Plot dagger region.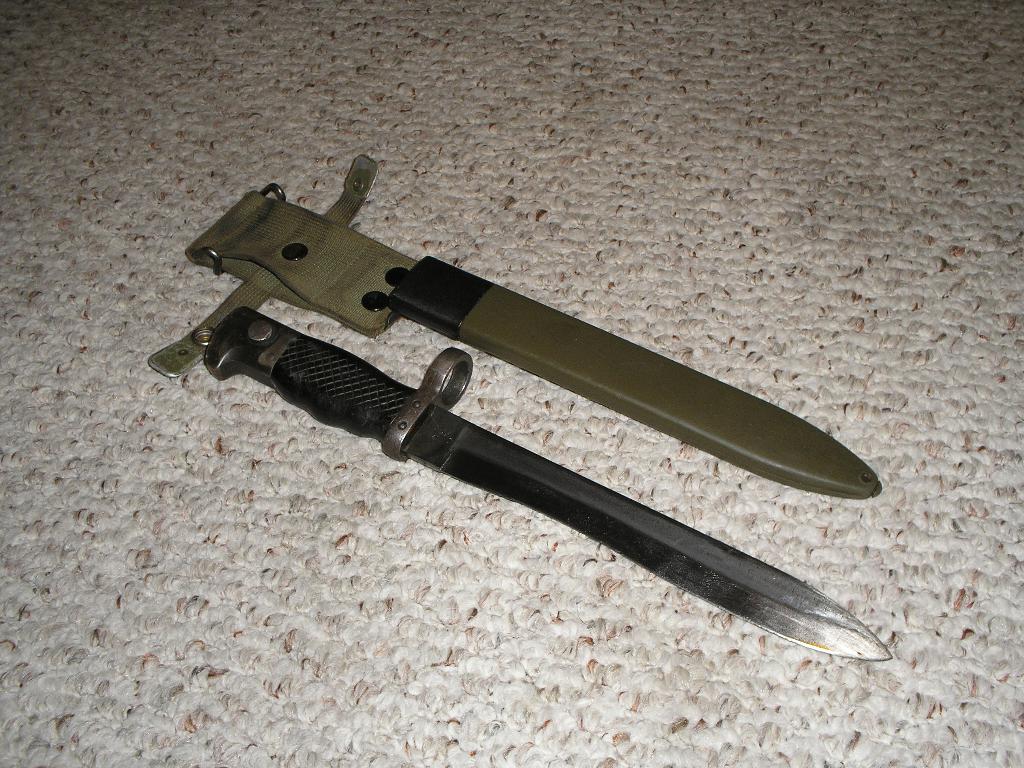
Plotted at 203/307/895/664.
